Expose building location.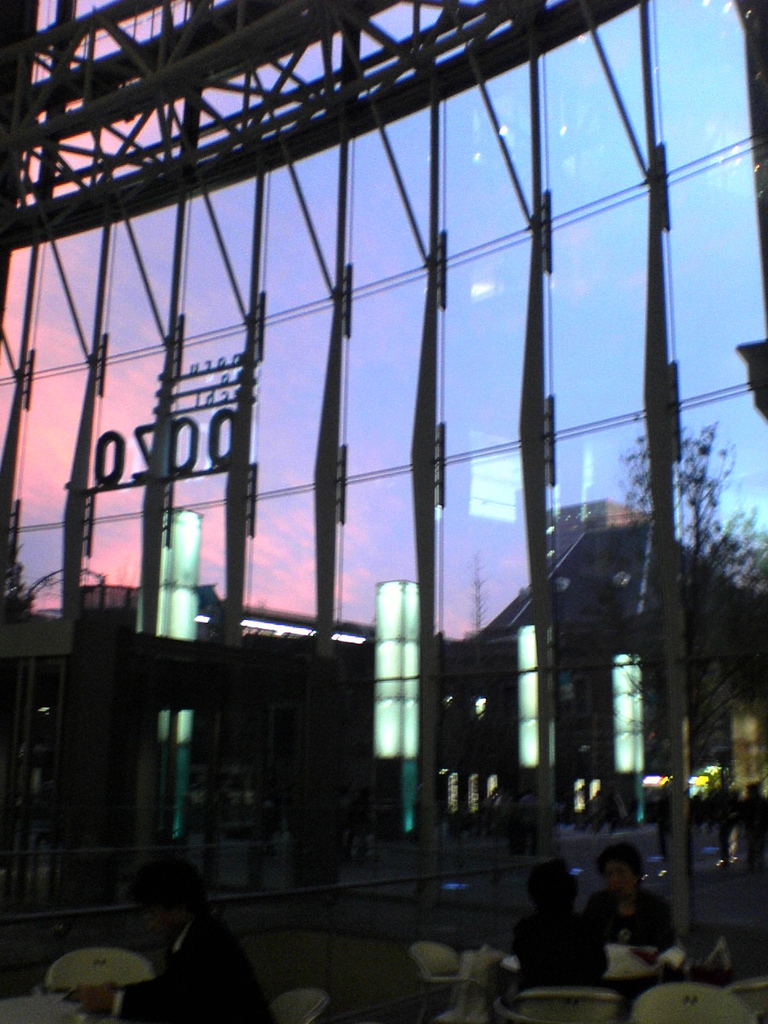
Exposed at (x1=0, y1=0, x2=767, y2=952).
